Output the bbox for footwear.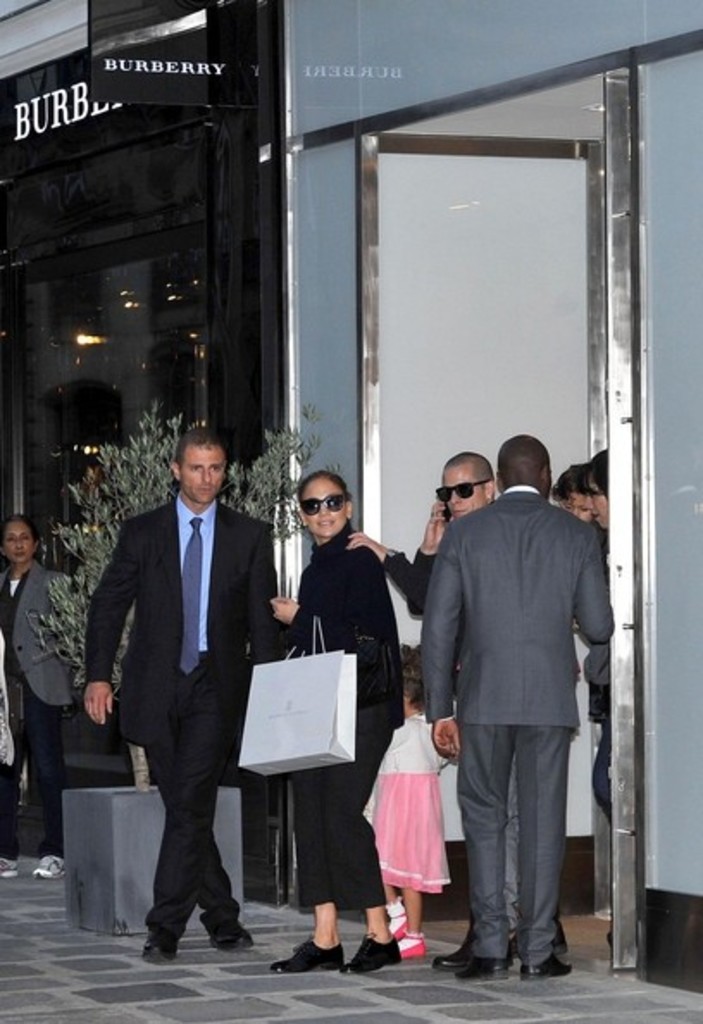
{"left": 348, "top": 940, "right": 401, "bottom": 971}.
